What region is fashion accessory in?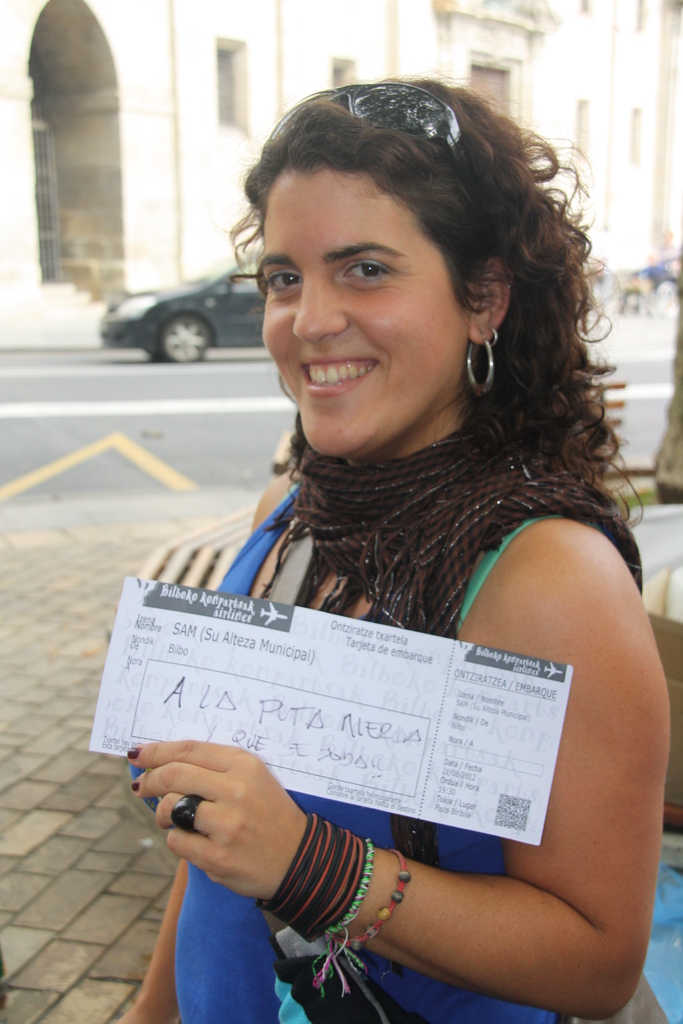
region(171, 792, 204, 832).
